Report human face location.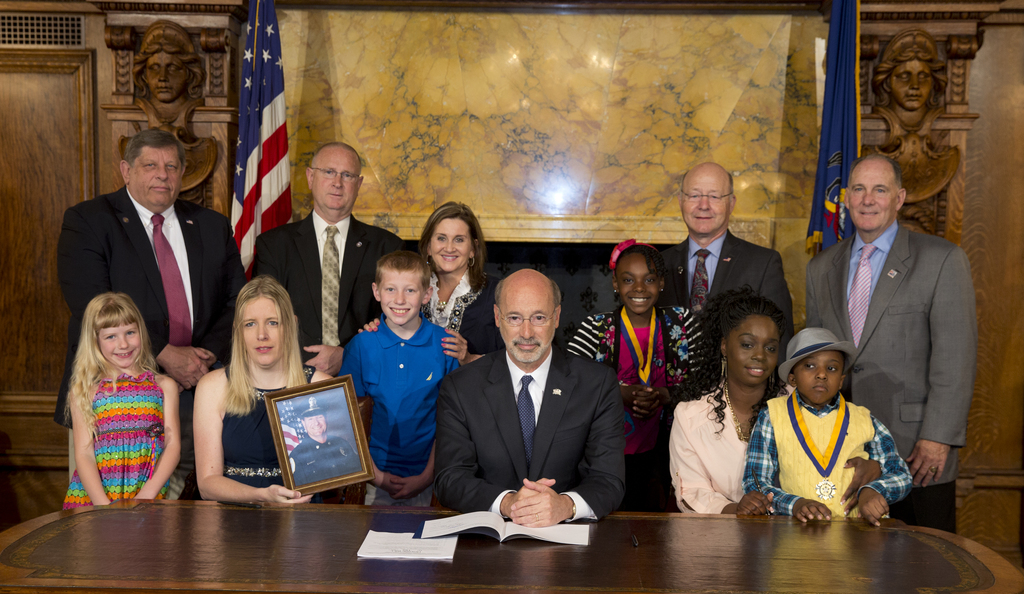
Report: bbox=[122, 148, 184, 211].
